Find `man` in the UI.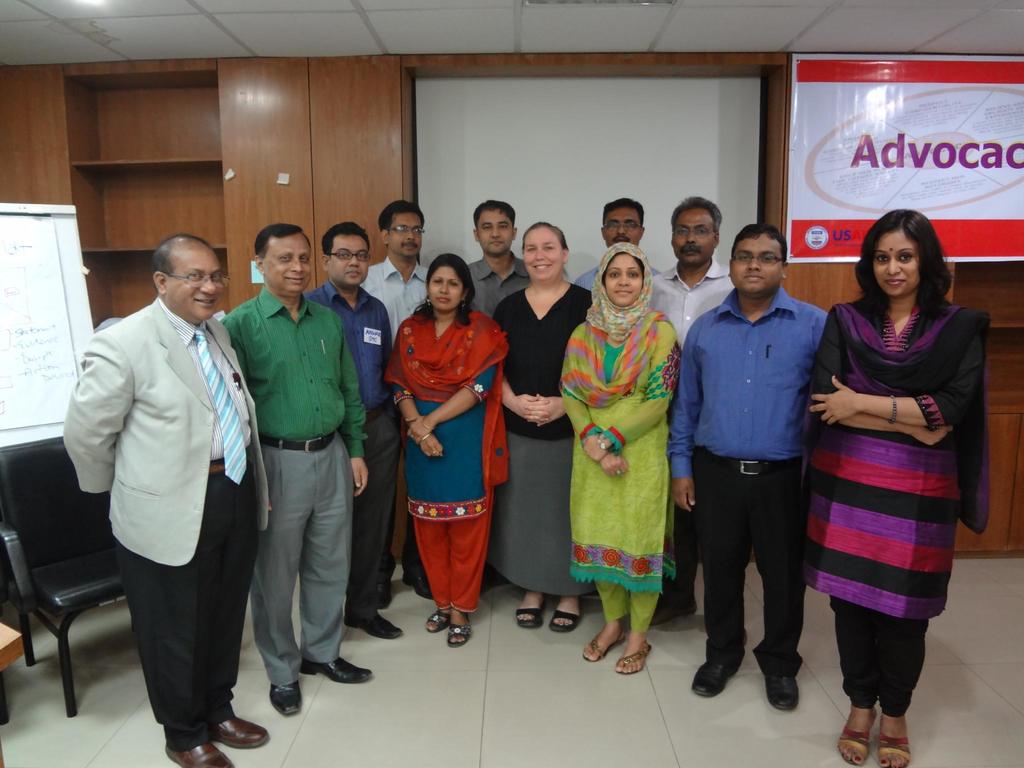
UI element at left=570, top=193, right=666, bottom=294.
